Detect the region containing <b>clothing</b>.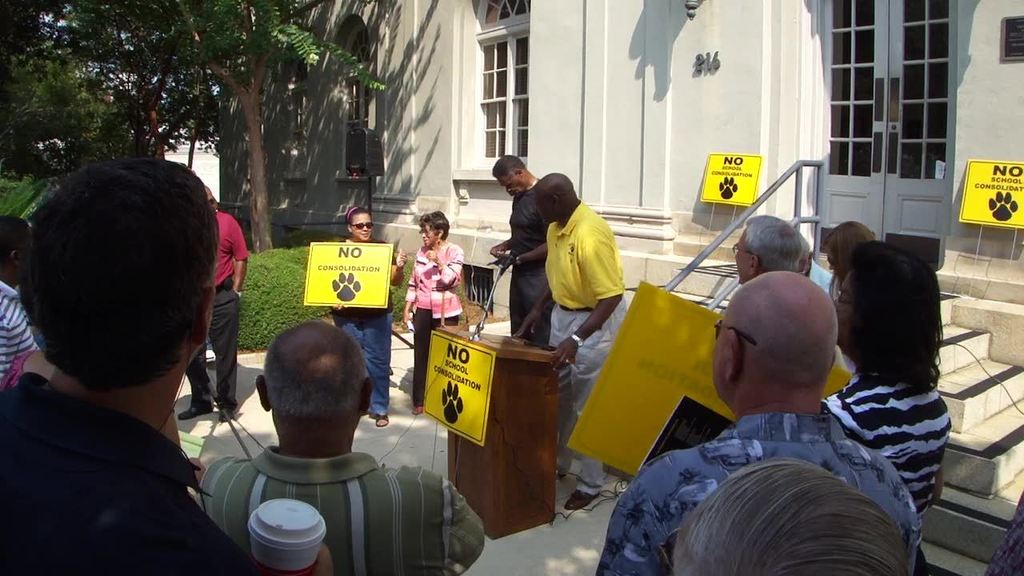
{"left": 548, "top": 206, "right": 631, "bottom": 465}.
